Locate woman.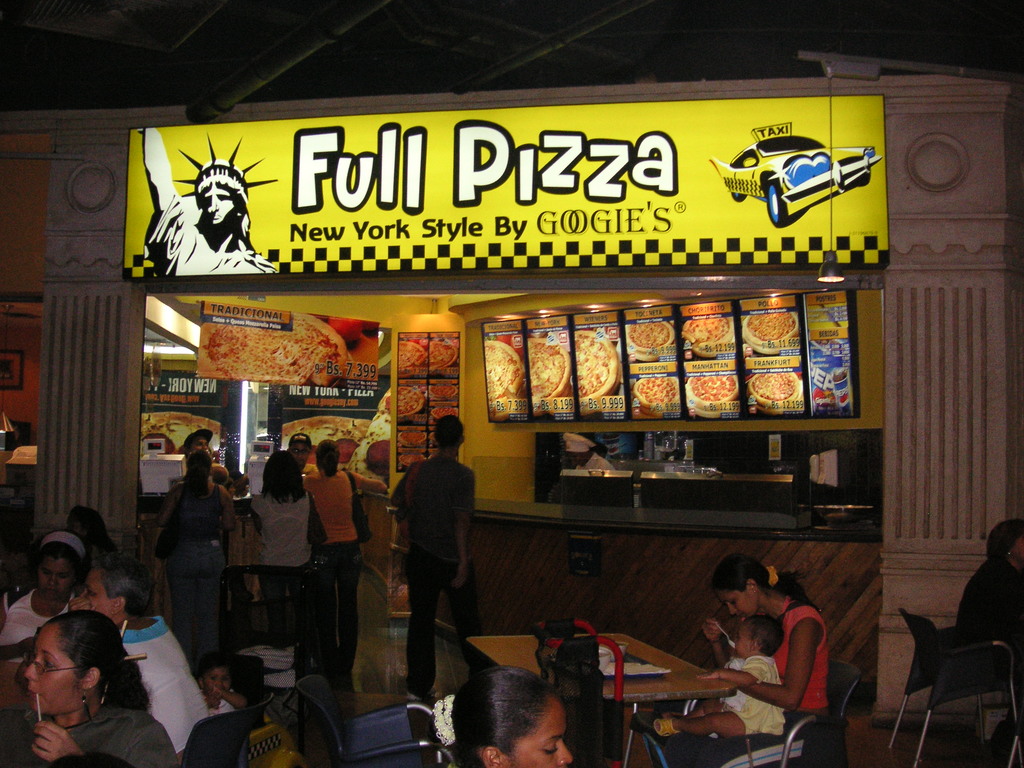
Bounding box: (431, 663, 575, 767).
